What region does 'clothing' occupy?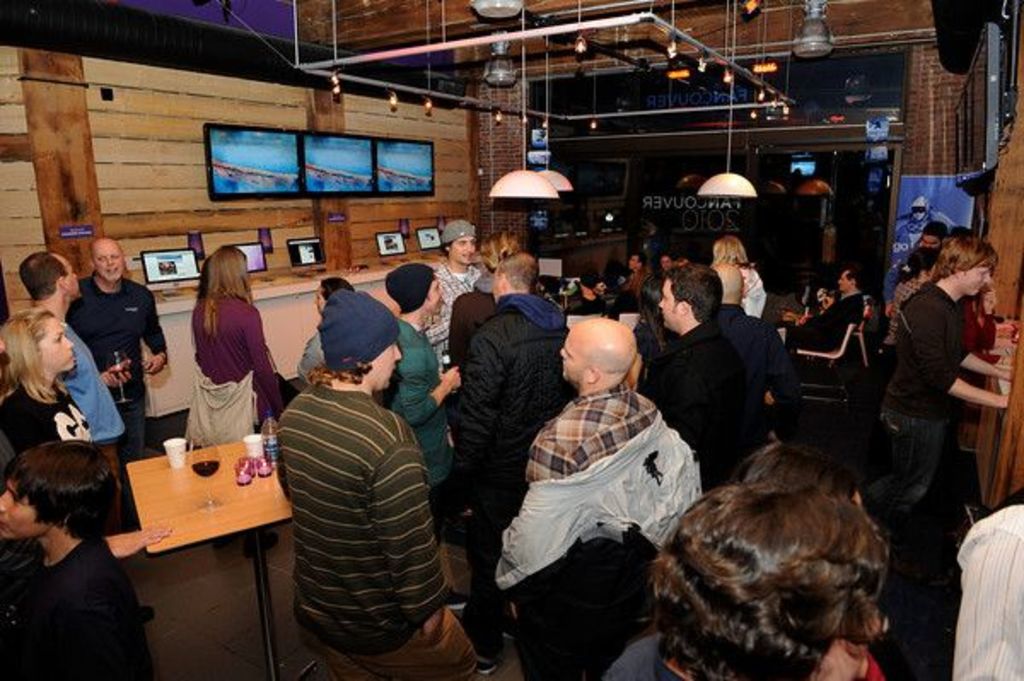
[x1=56, y1=276, x2=171, y2=459].
